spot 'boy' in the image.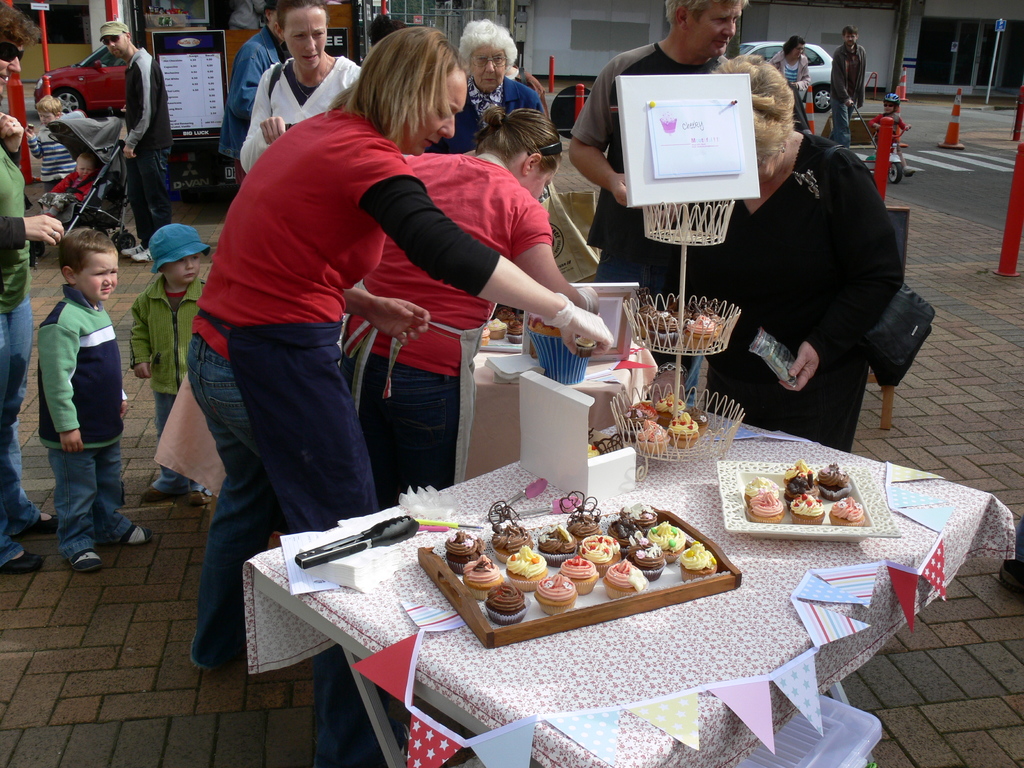
'boy' found at {"left": 14, "top": 198, "right": 141, "bottom": 579}.
